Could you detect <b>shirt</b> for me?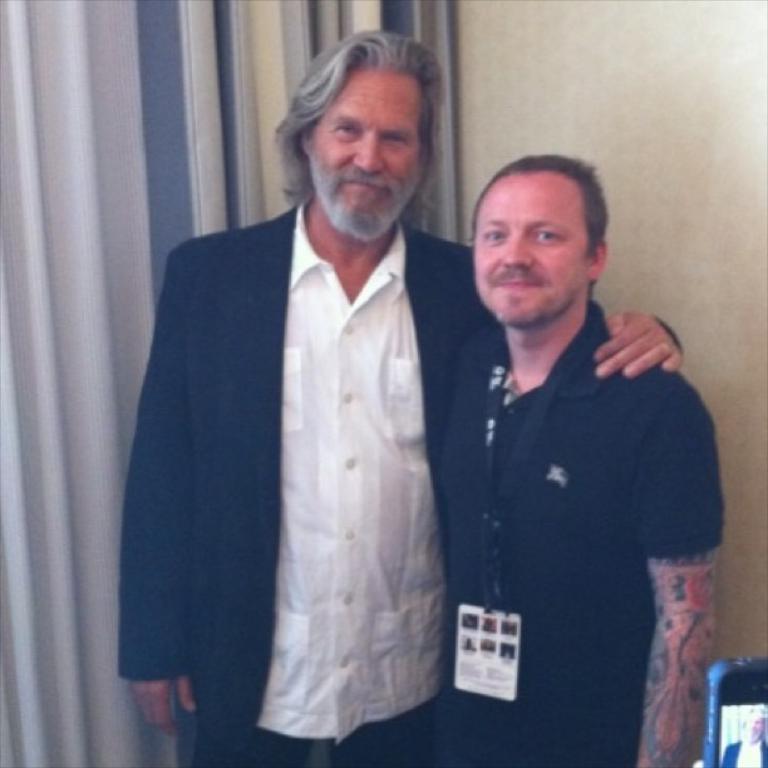
Detection result: 262:207:439:744.
